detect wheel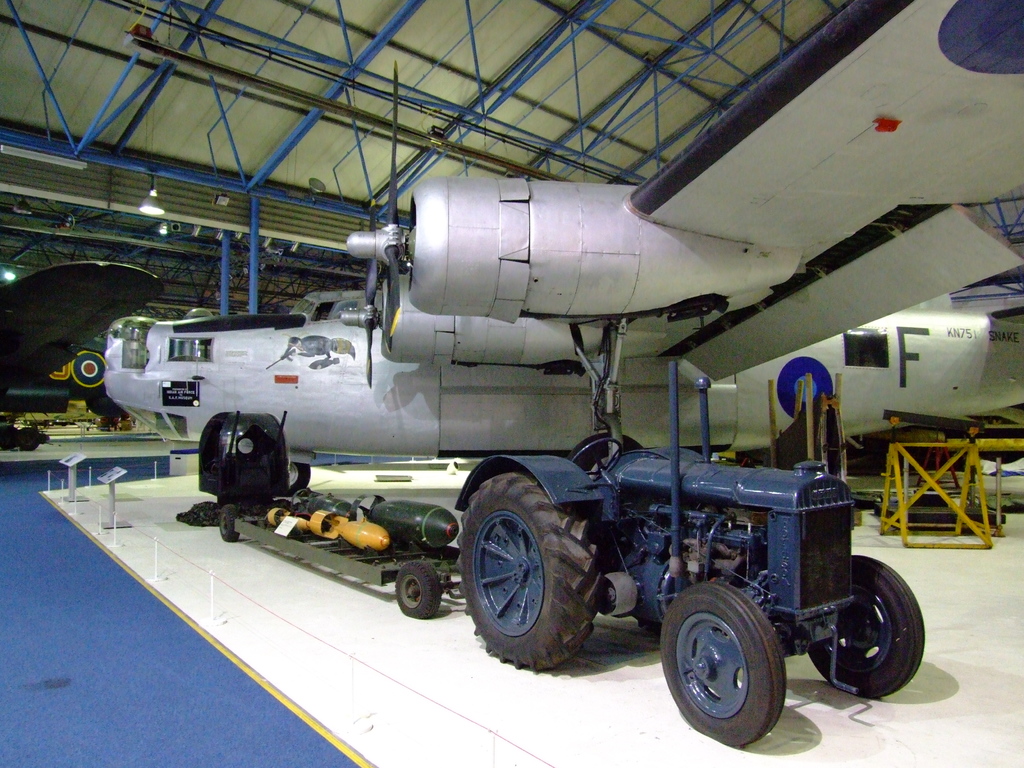
(x1=15, y1=426, x2=38, y2=449)
